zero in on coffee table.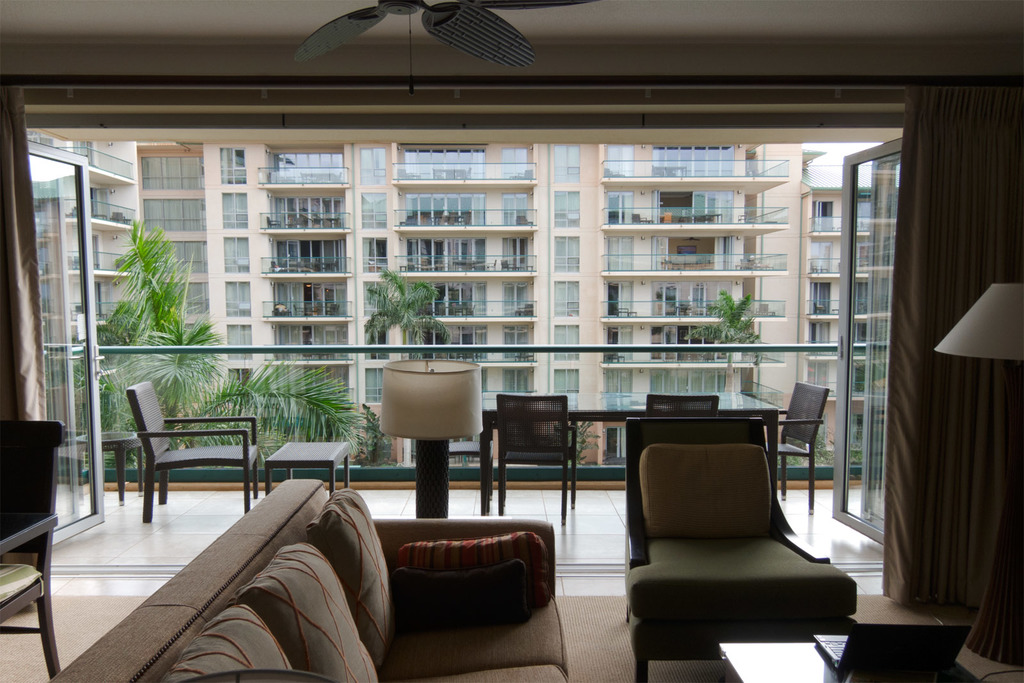
Zeroed in: [259,441,353,496].
